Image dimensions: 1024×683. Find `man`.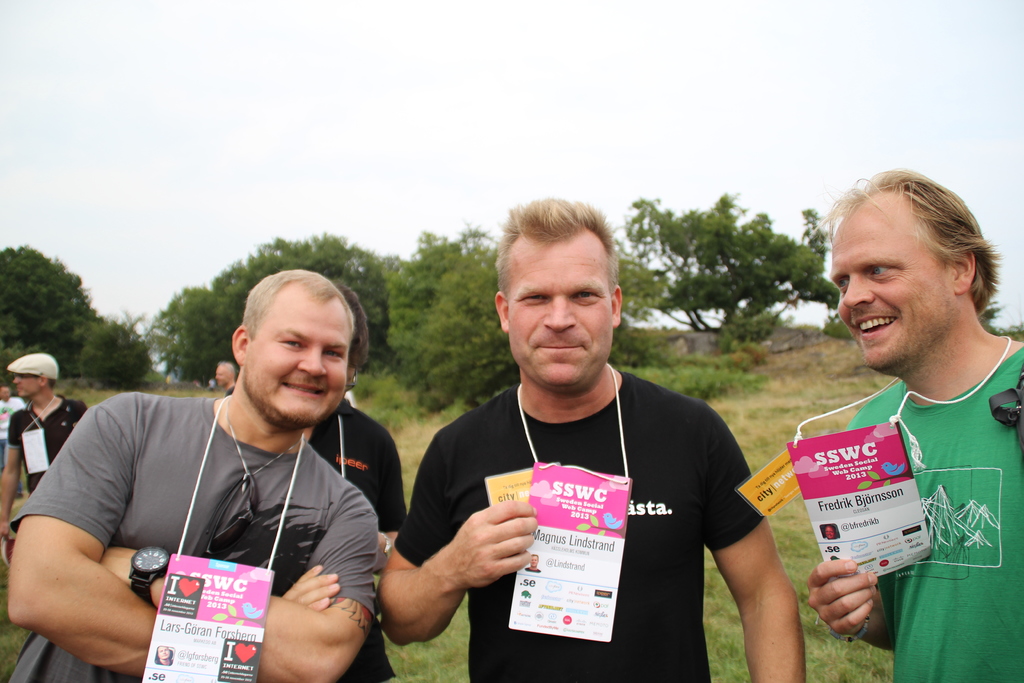
[525,551,539,572].
